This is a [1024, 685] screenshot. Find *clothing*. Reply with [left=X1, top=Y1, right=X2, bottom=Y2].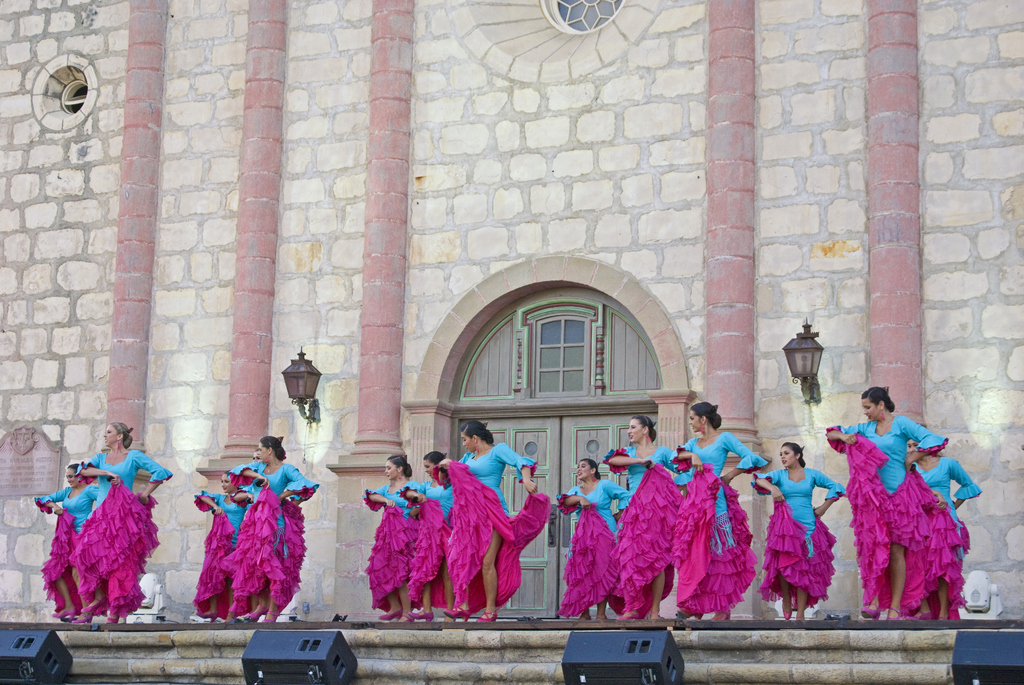
[left=30, top=482, right=98, bottom=617].
